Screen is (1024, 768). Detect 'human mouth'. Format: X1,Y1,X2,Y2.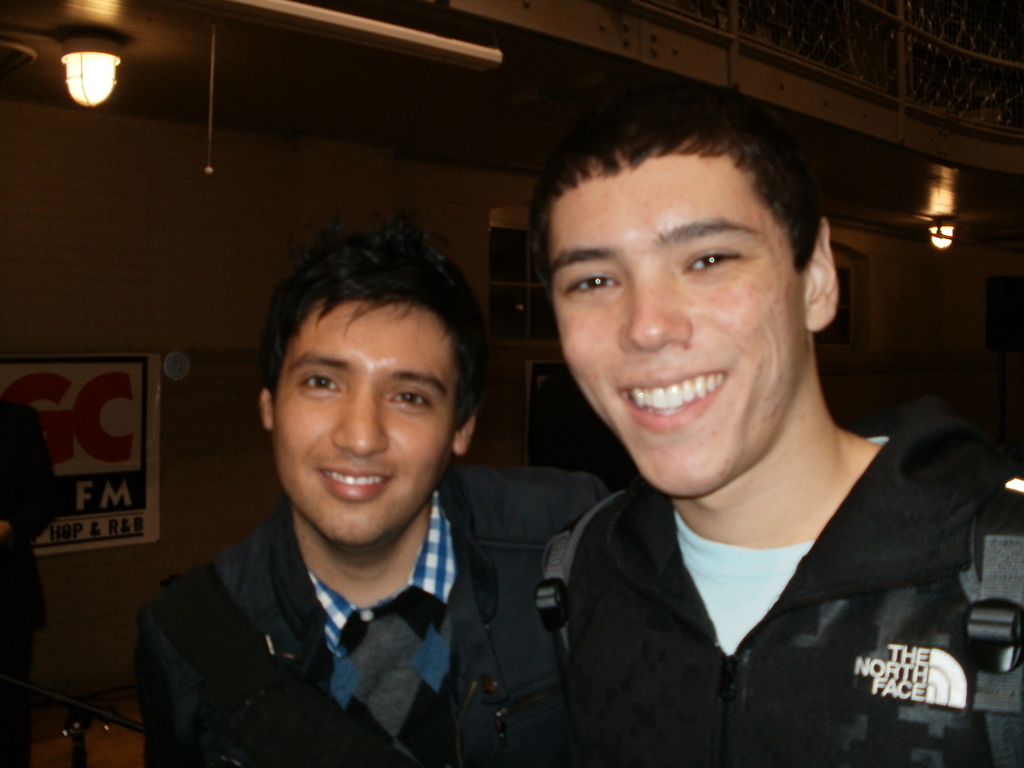
611,367,729,422.
